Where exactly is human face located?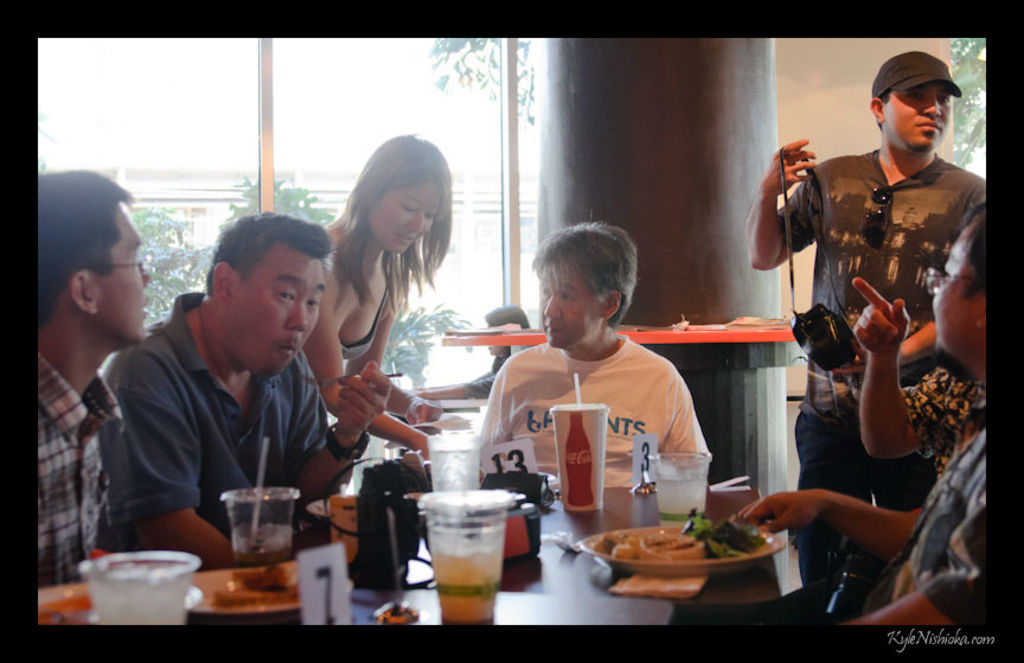
Its bounding box is locate(97, 205, 147, 342).
